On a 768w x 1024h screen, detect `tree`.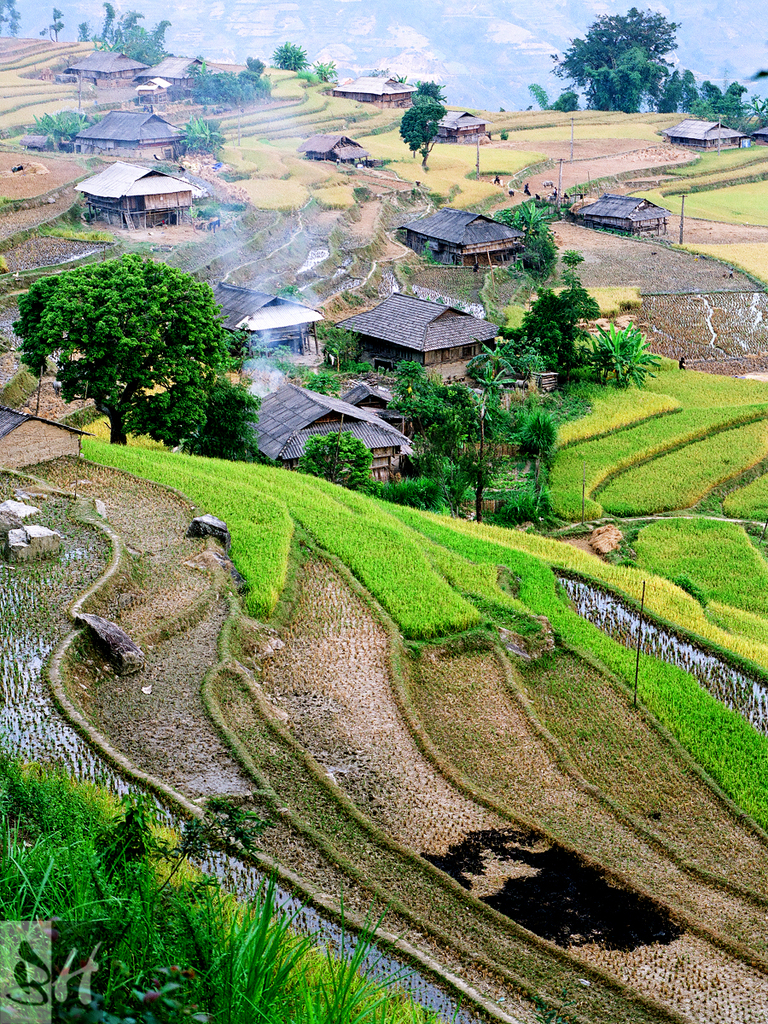
301, 431, 377, 486.
